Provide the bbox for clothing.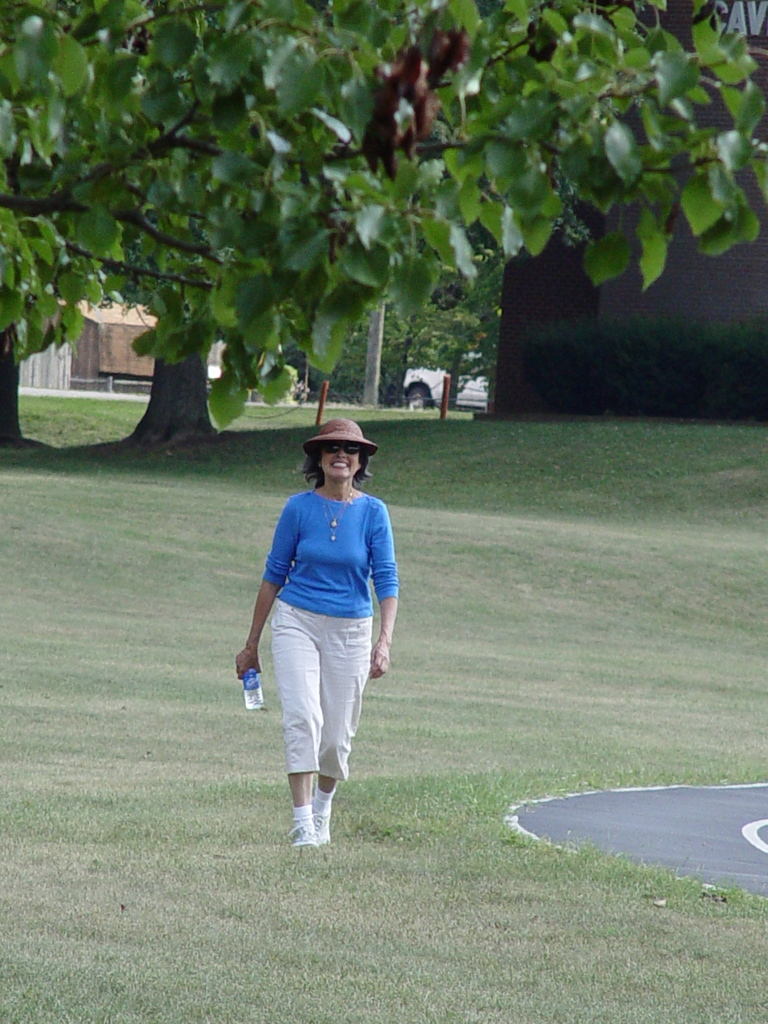
locate(250, 462, 390, 776).
